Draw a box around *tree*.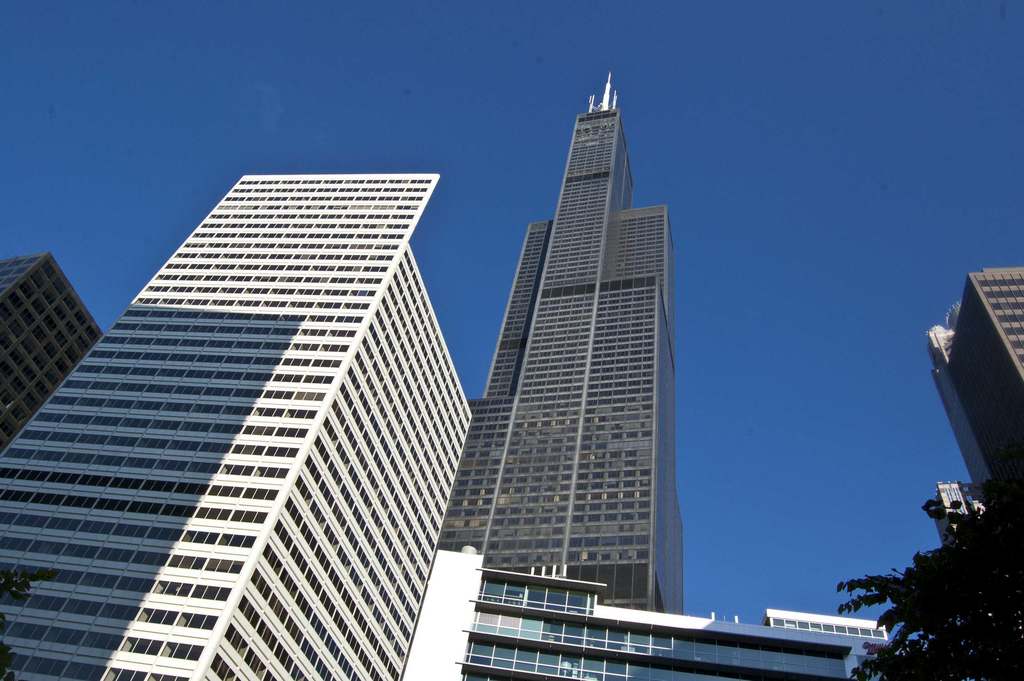
l=860, t=479, r=1012, b=669.
